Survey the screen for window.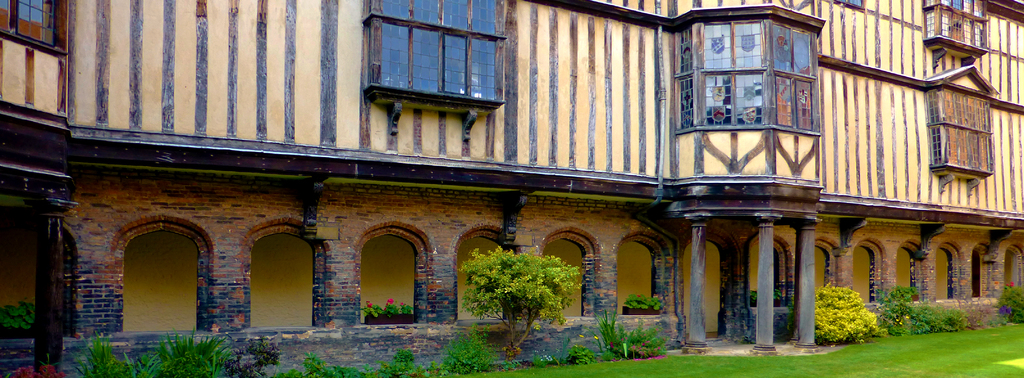
Survey found: 676 20 812 132.
